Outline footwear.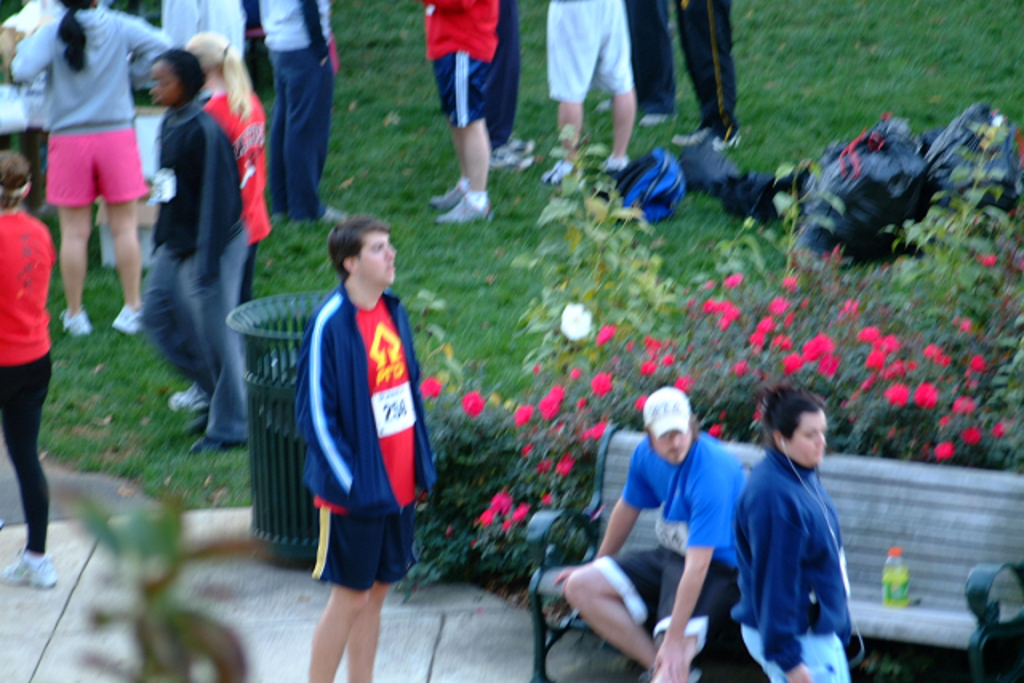
Outline: BBox(603, 150, 621, 173).
